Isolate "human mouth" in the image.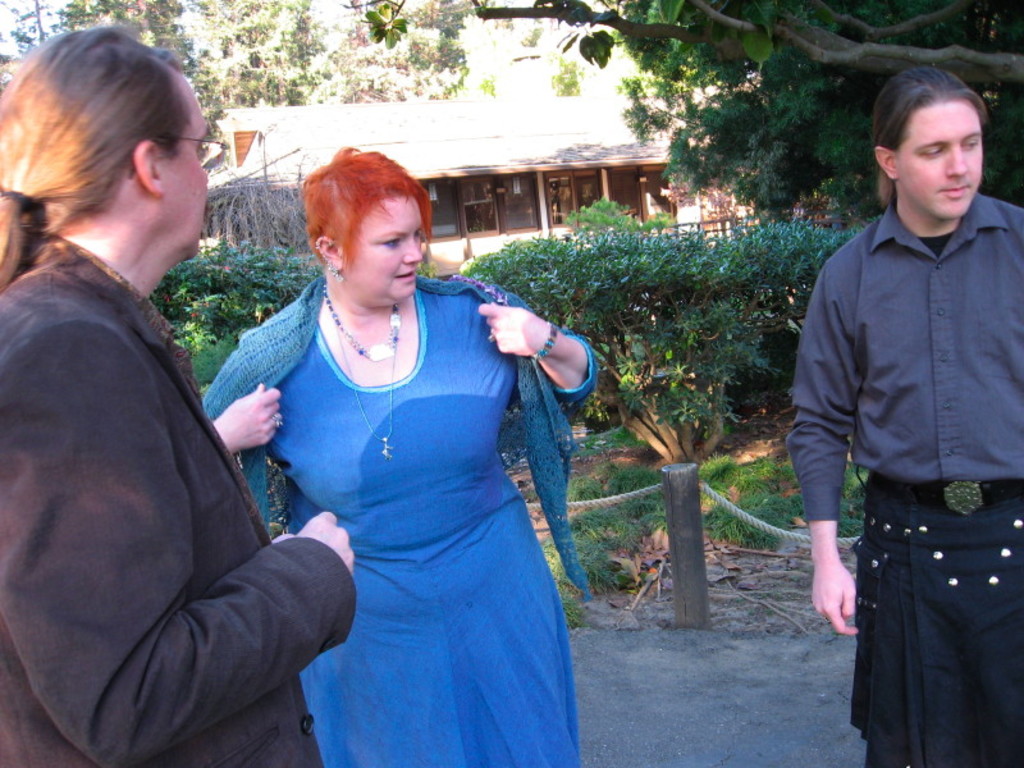
Isolated region: Rect(942, 183, 970, 201).
